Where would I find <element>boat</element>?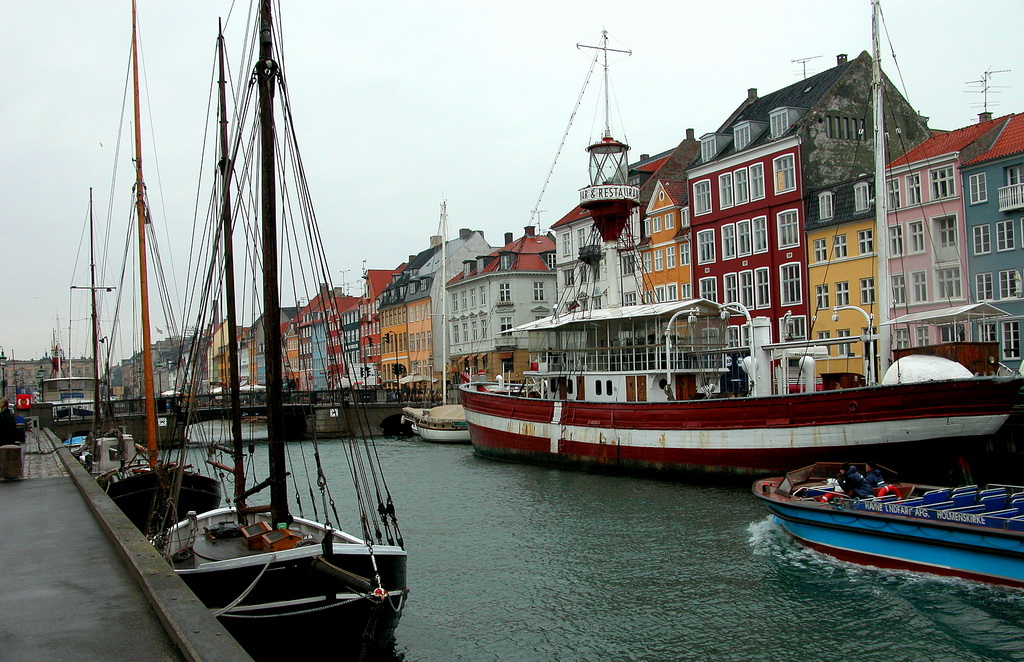
At <box>753,462,1023,579</box>.
